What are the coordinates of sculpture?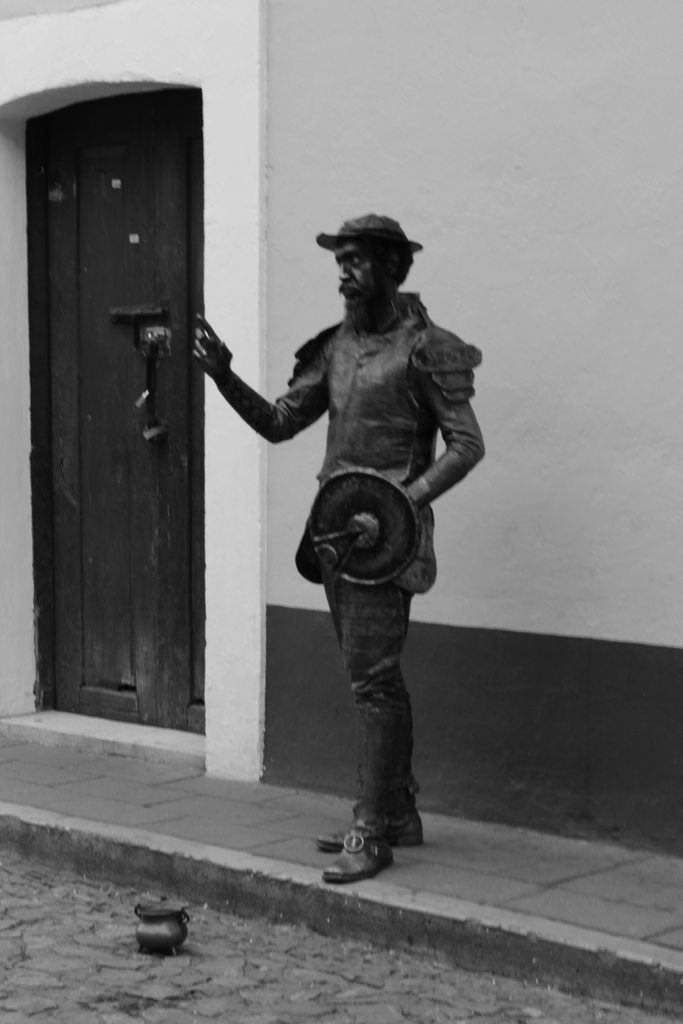
[left=221, top=208, right=496, bottom=858].
